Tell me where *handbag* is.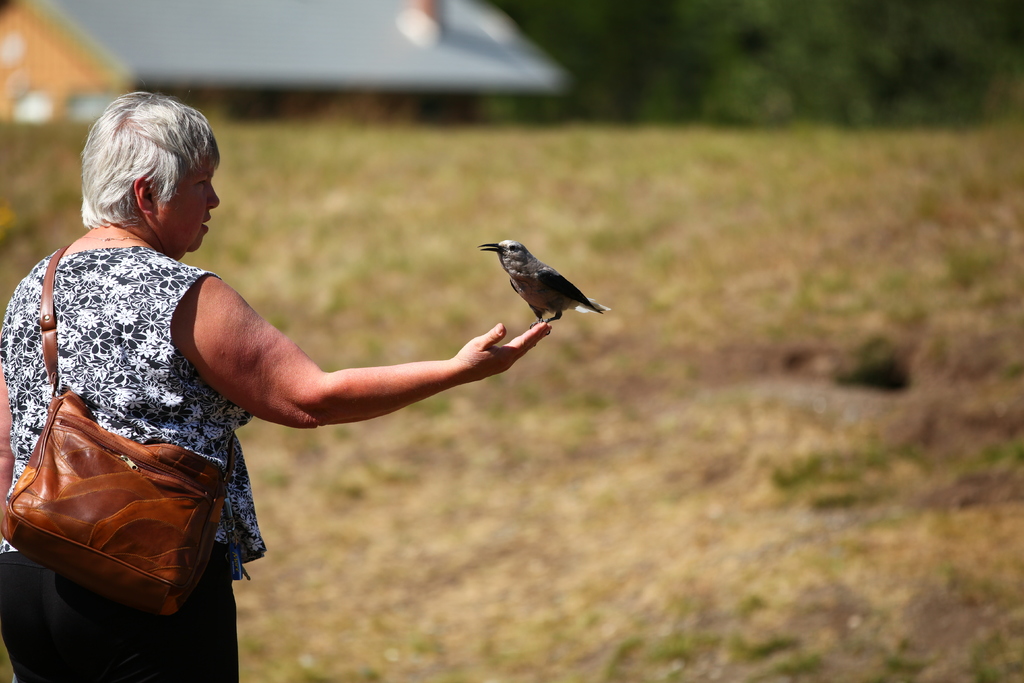
*handbag* is at box(6, 245, 228, 619).
